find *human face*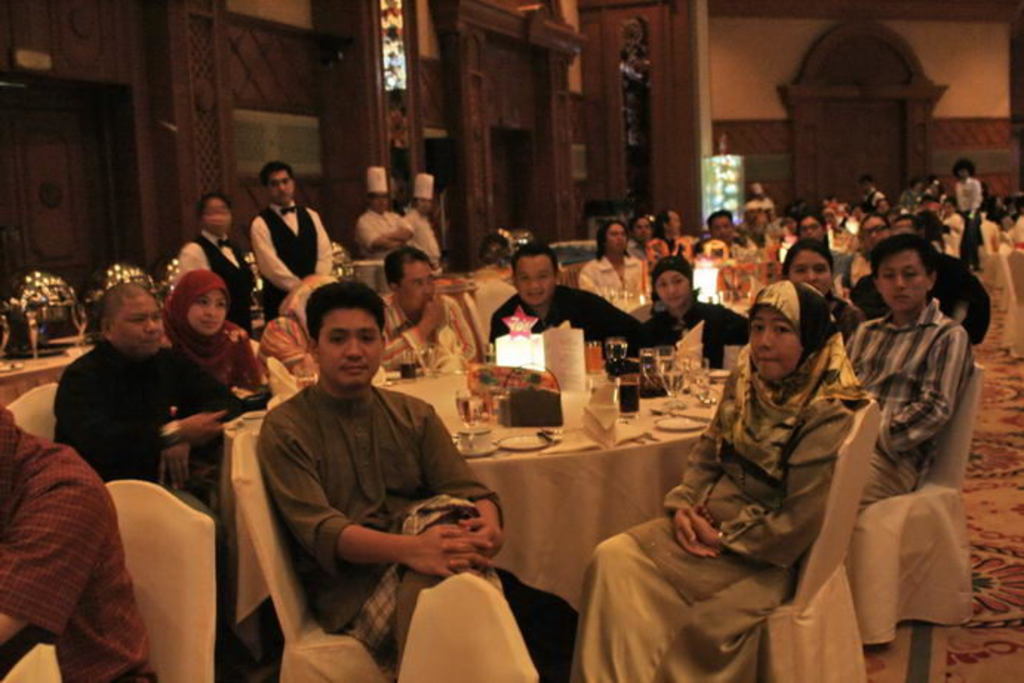
left=606, top=227, right=627, bottom=258
